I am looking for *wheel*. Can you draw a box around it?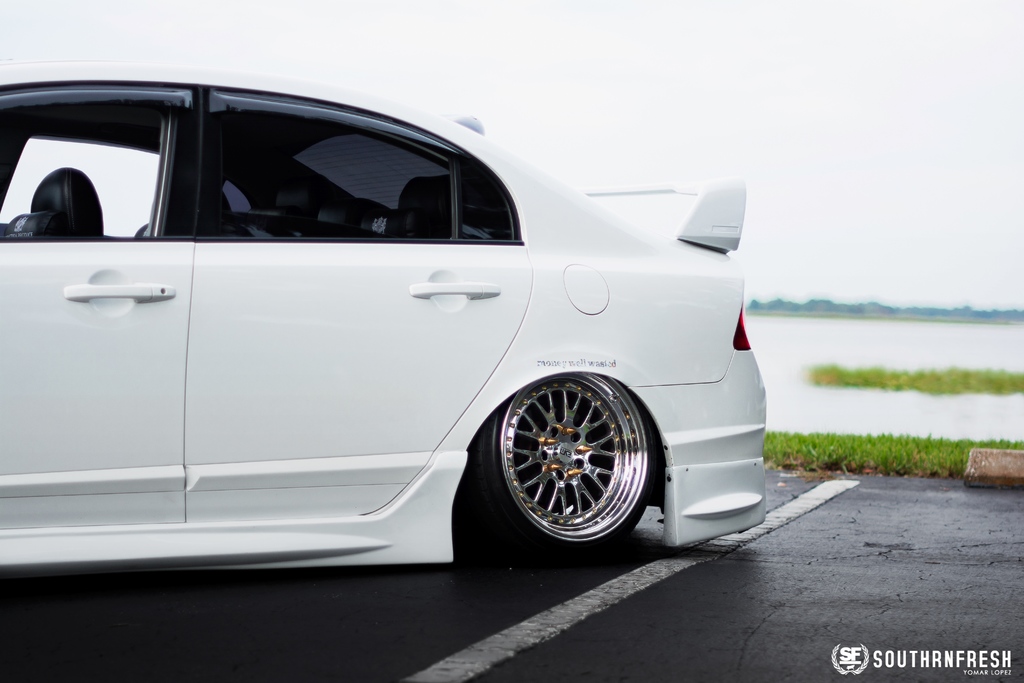
Sure, the bounding box is {"x1": 458, "y1": 366, "x2": 670, "y2": 567}.
